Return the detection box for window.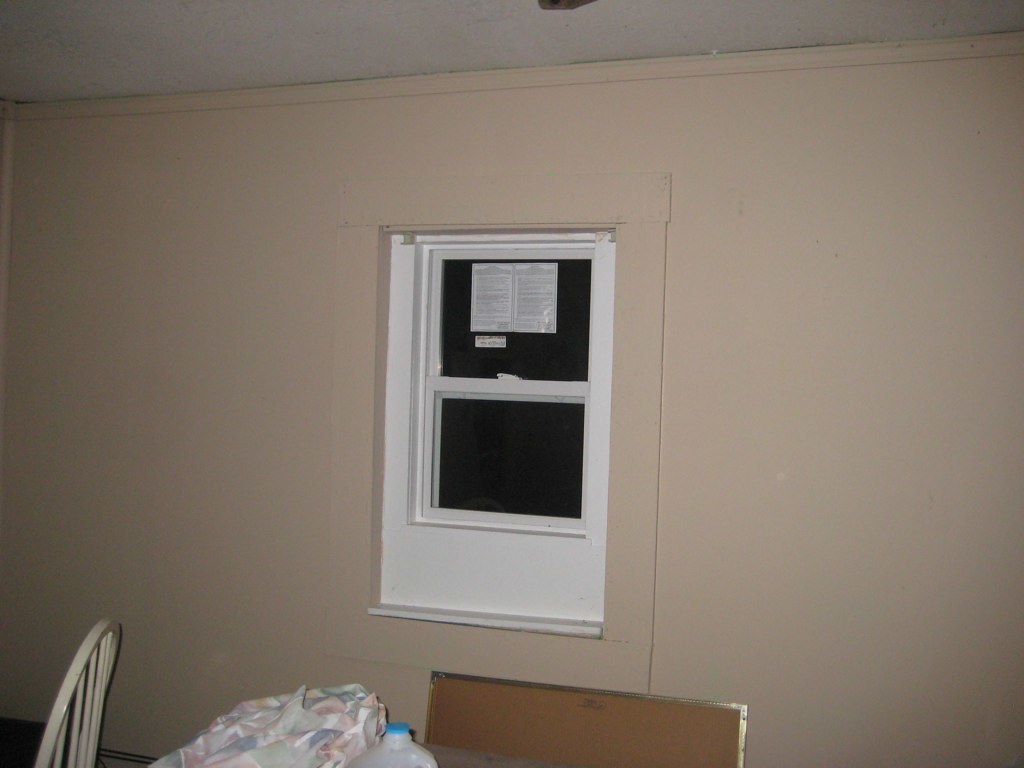
region(360, 229, 619, 636).
